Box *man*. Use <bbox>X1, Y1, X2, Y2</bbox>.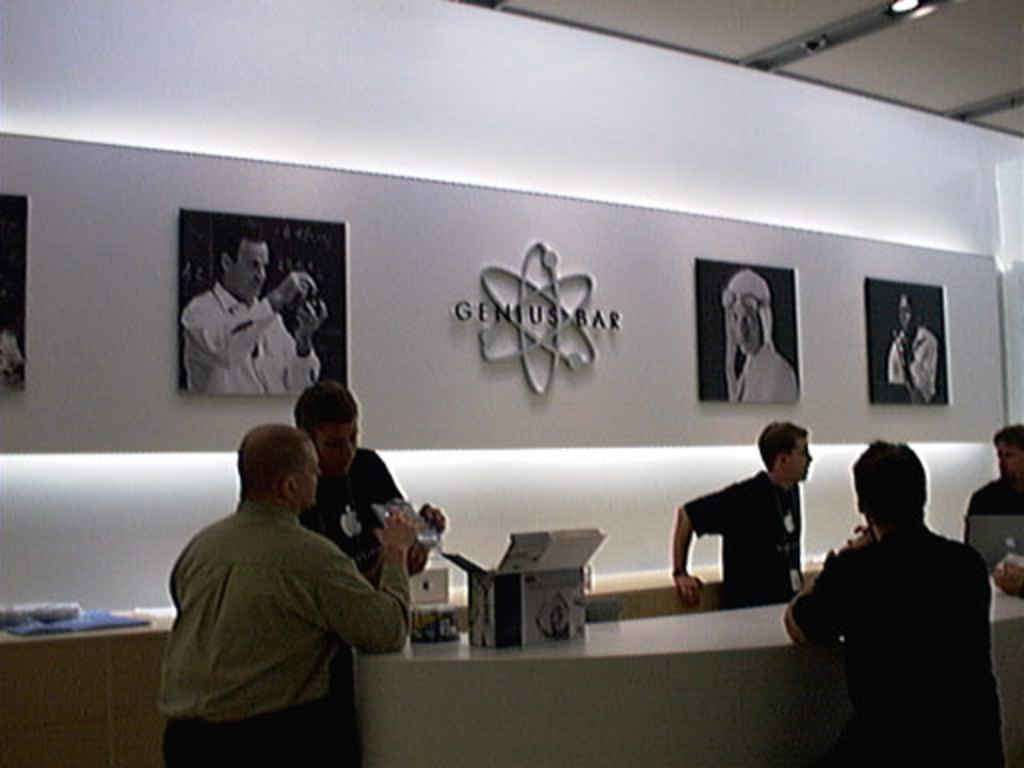
<bbox>284, 372, 452, 588</bbox>.
